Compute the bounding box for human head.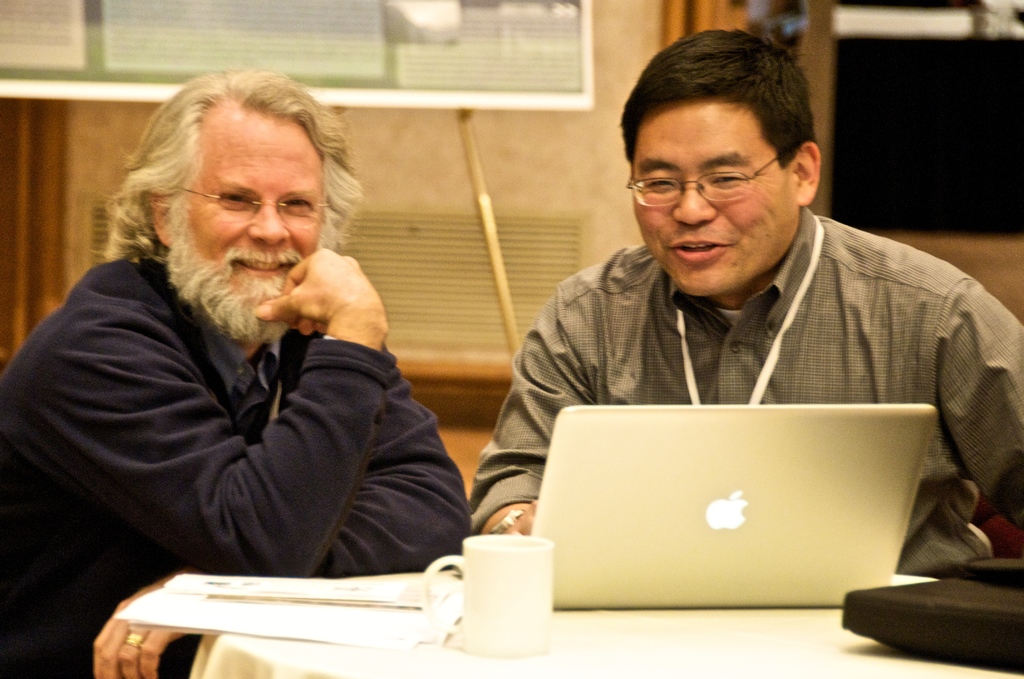
[616,28,821,296].
